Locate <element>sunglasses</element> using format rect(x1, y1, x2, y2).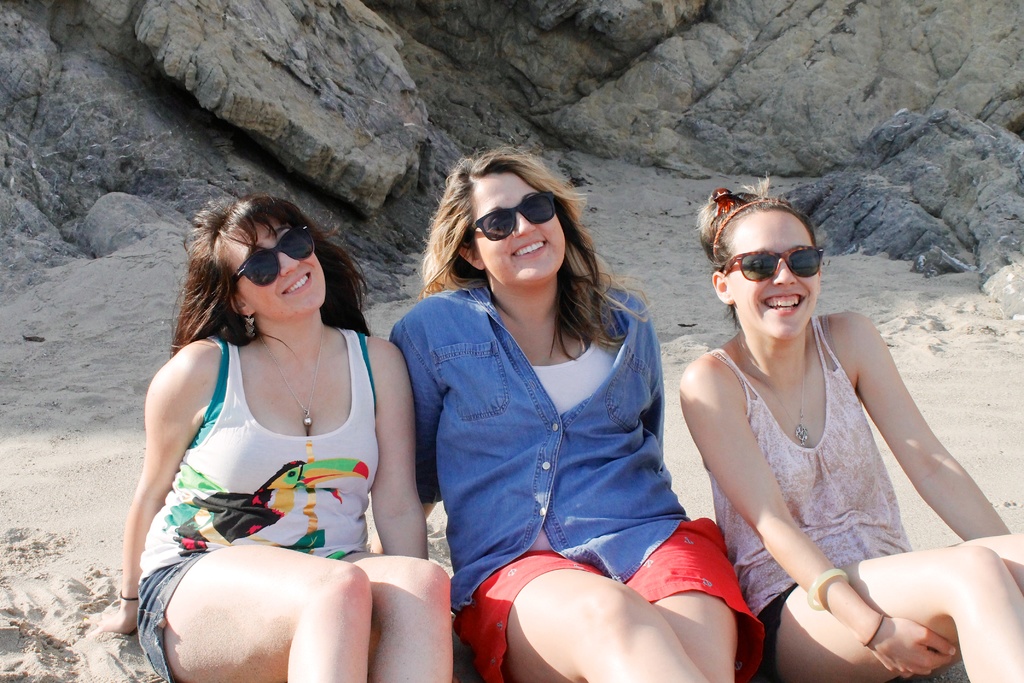
rect(465, 190, 556, 243).
